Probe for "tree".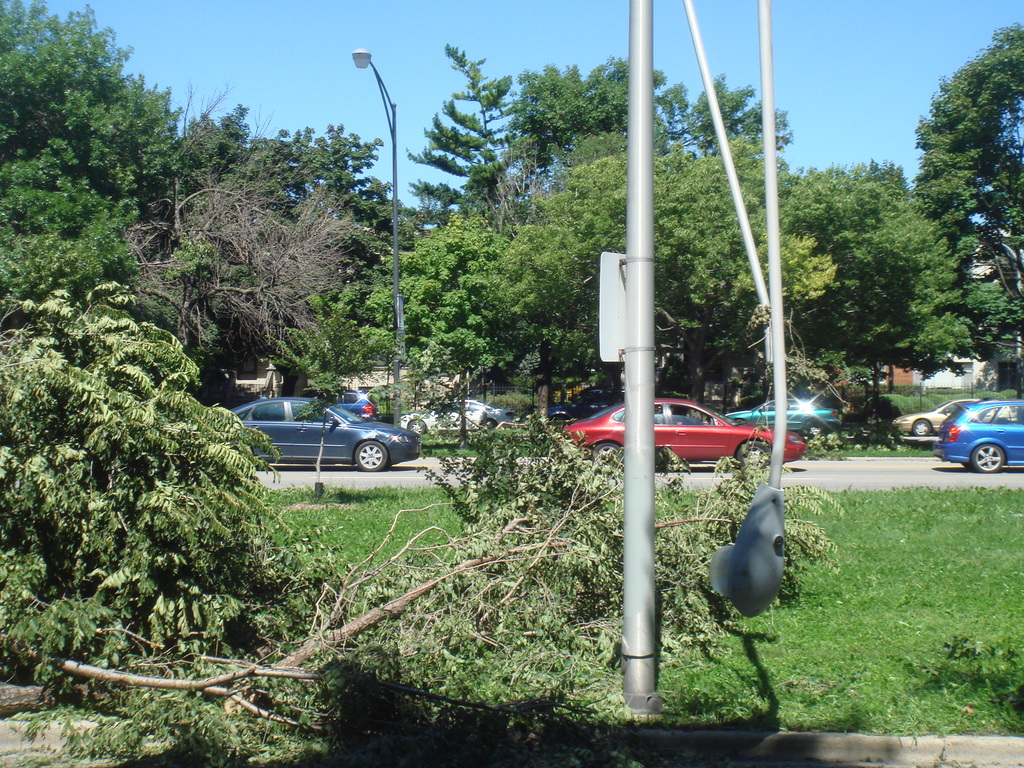
Probe result: (0, 278, 335, 708).
